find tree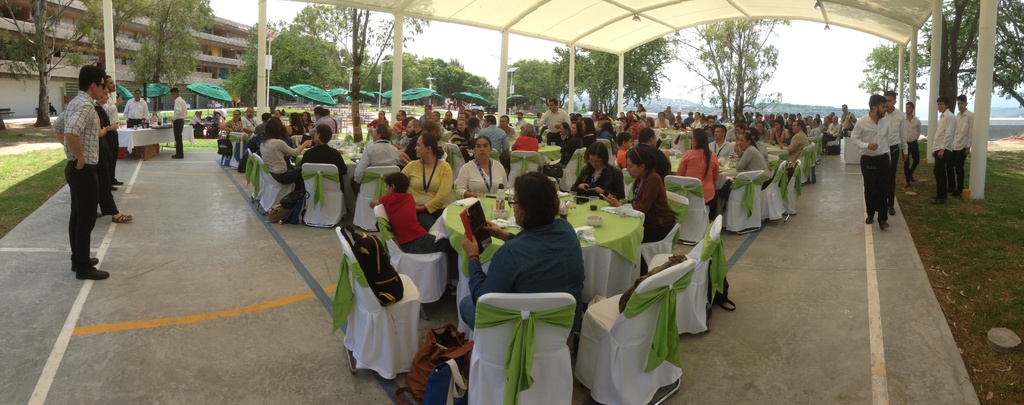
Rect(671, 21, 776, 125)
